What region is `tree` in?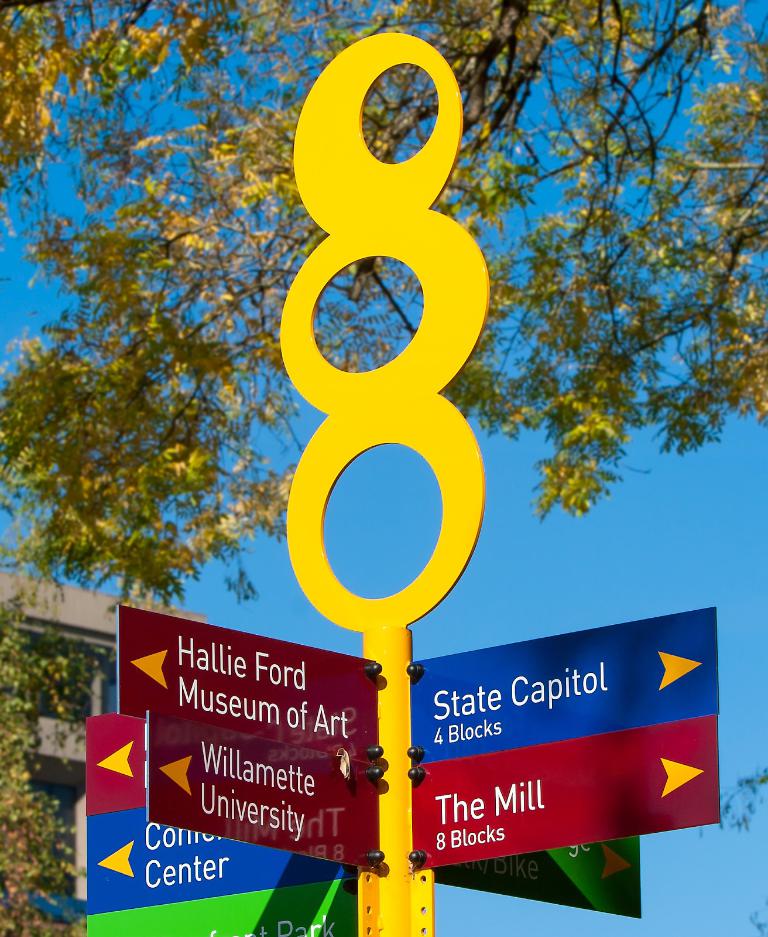
BBox(0, 593, 99, 931).
